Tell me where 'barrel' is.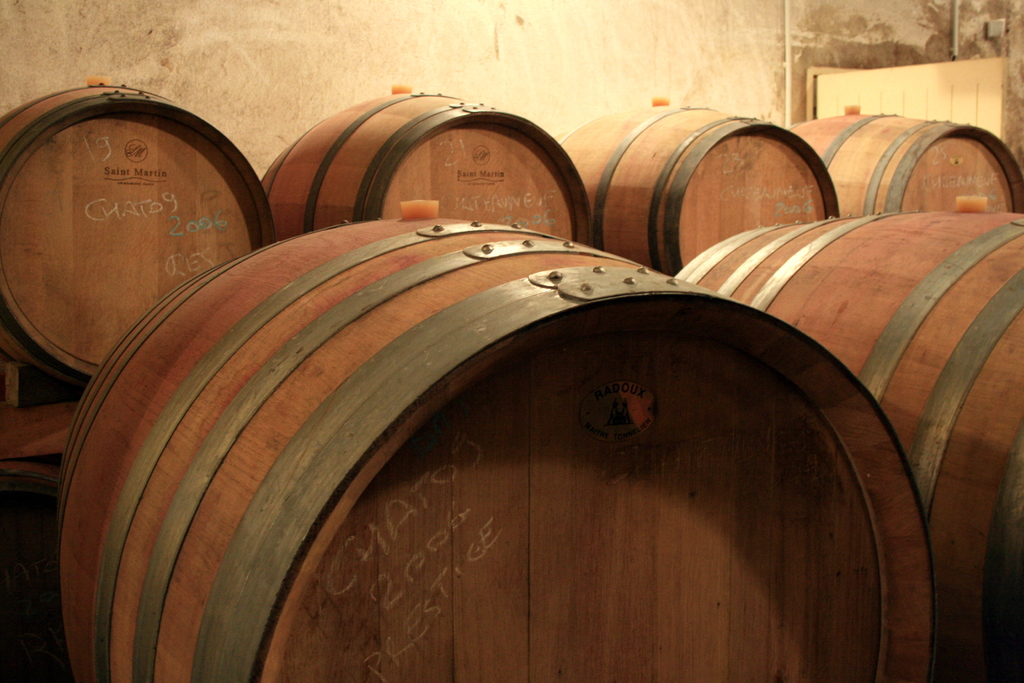
'barrel' is at 61/202/940/682.
